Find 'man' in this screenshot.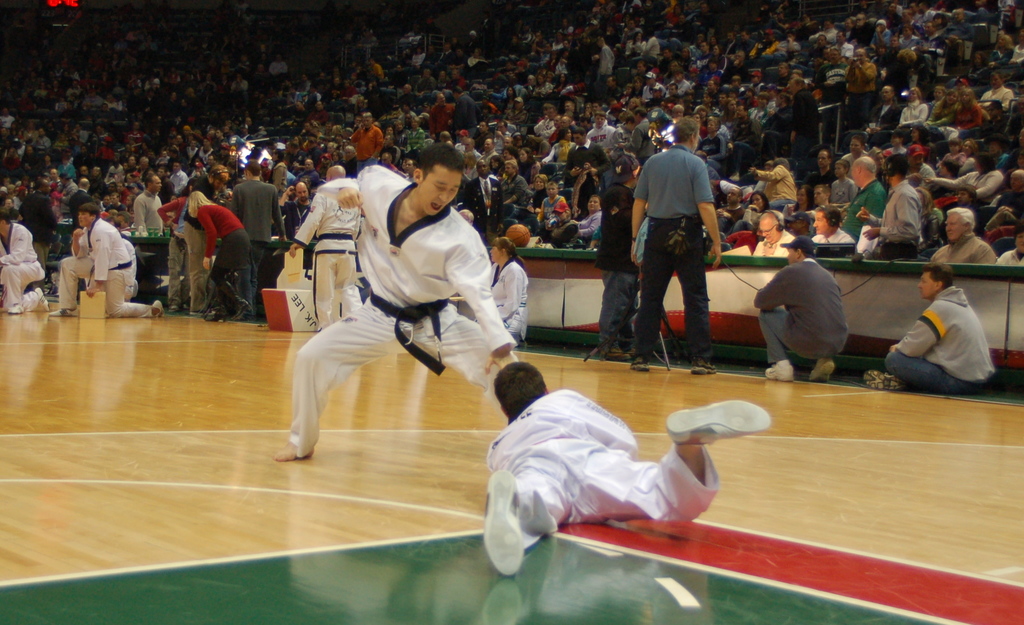
The bounding box for 'man' is (0, 213, 52, 312).
